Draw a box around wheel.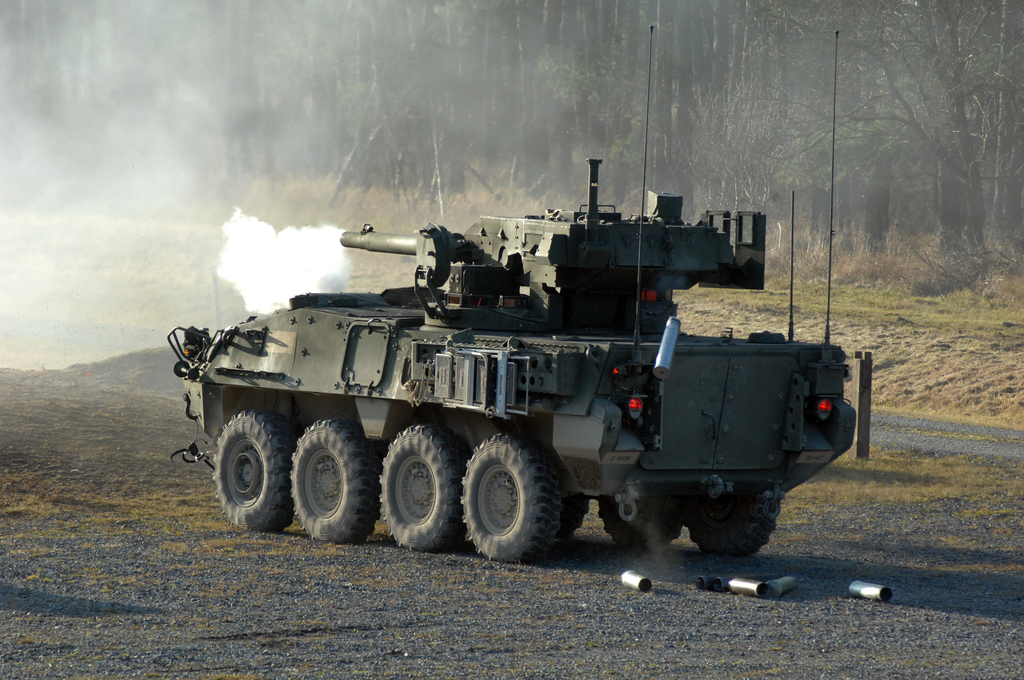
(211,410,295,530).
